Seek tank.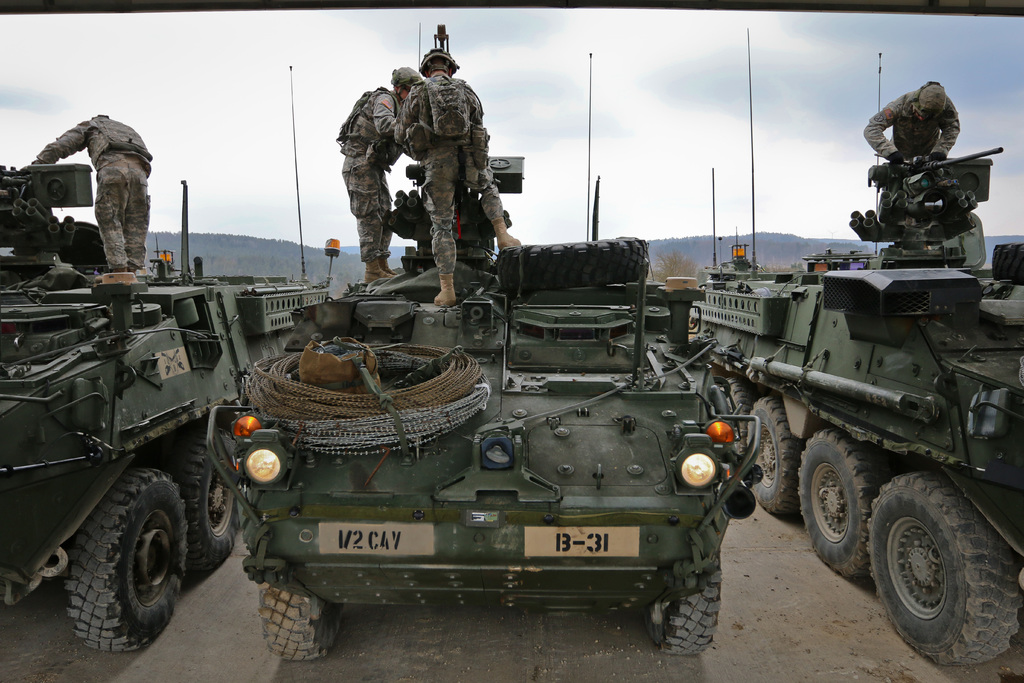
[left=690, top=28, right=1023, bottom=664].
